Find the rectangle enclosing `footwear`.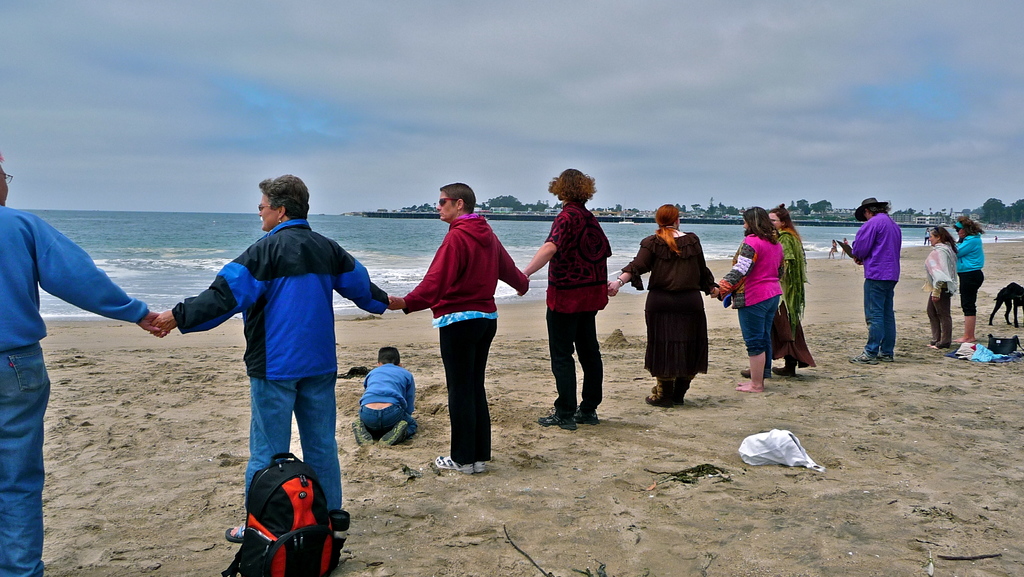
<box>435,453,476,476</box>.
